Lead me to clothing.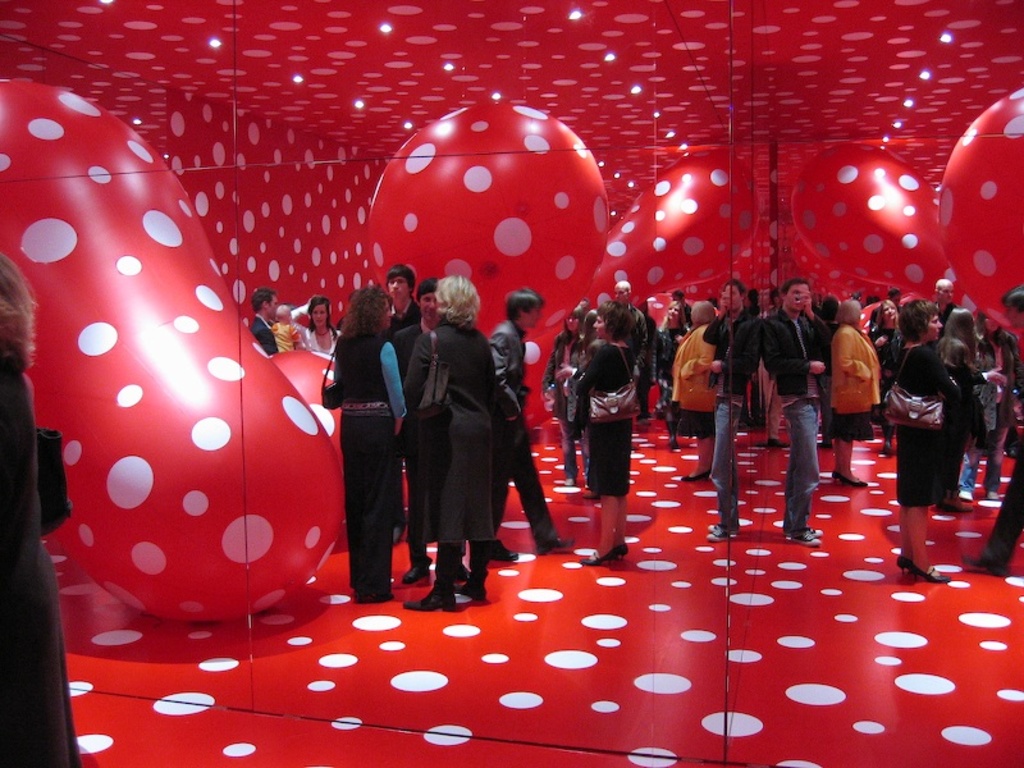
Lead to (x1=0, y1=337, x2=83, y2=765).
